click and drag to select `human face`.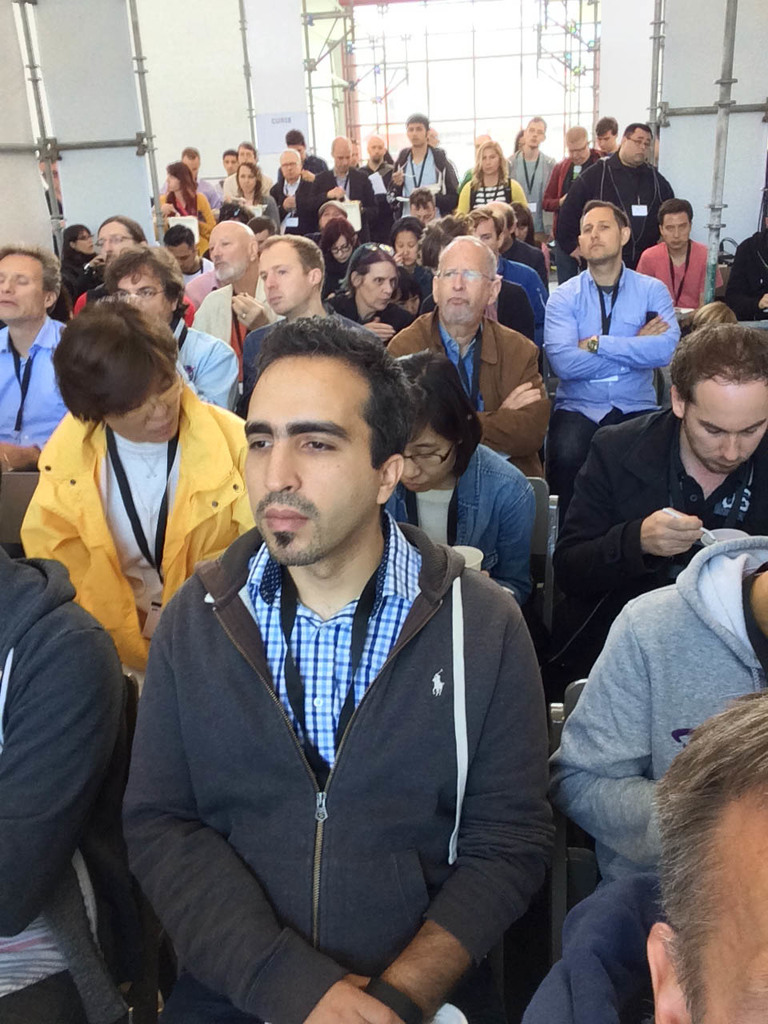
Selection: BBox(75, 229, 96, 254).
